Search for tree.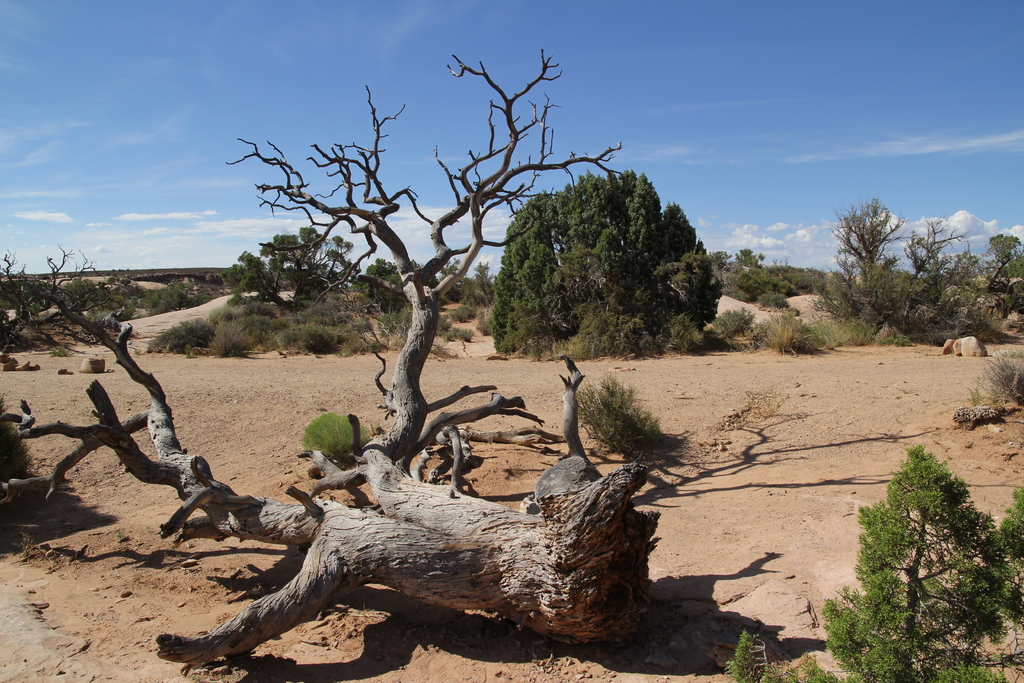
Found at box(486, 157, 739, 354).
